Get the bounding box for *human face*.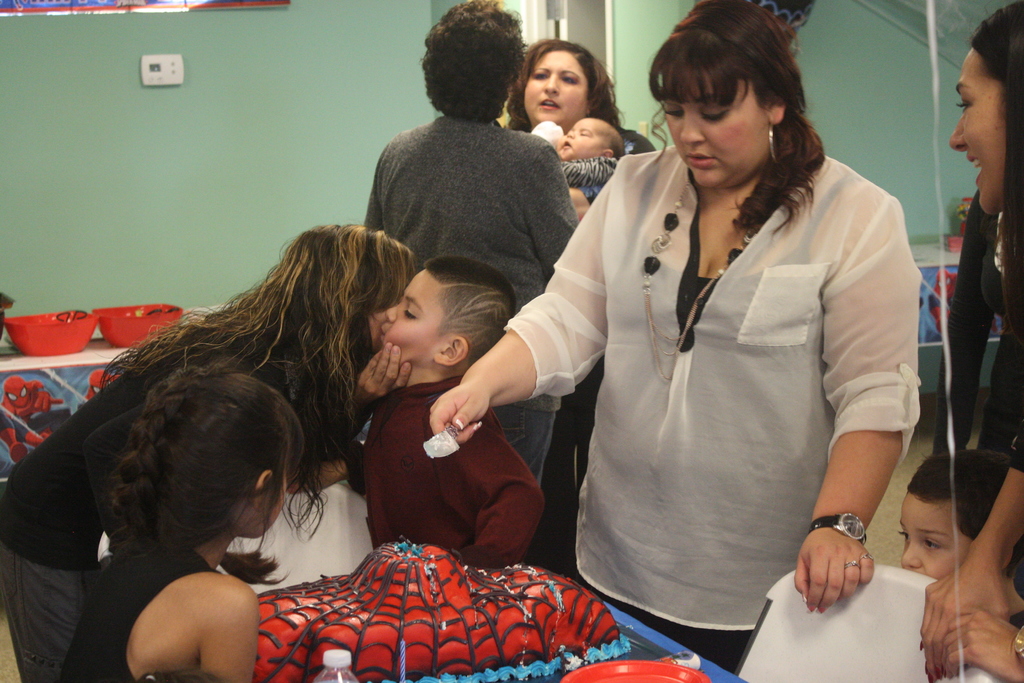
box(241, 452, 290, 538).
